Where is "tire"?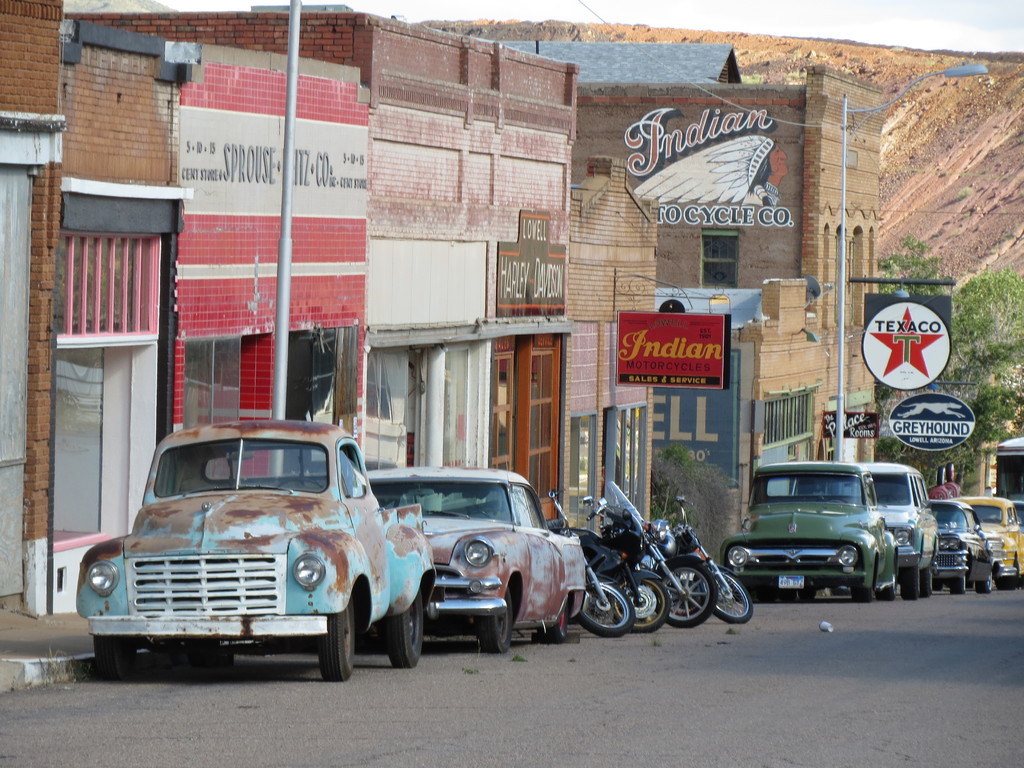
614/576/675/628.
